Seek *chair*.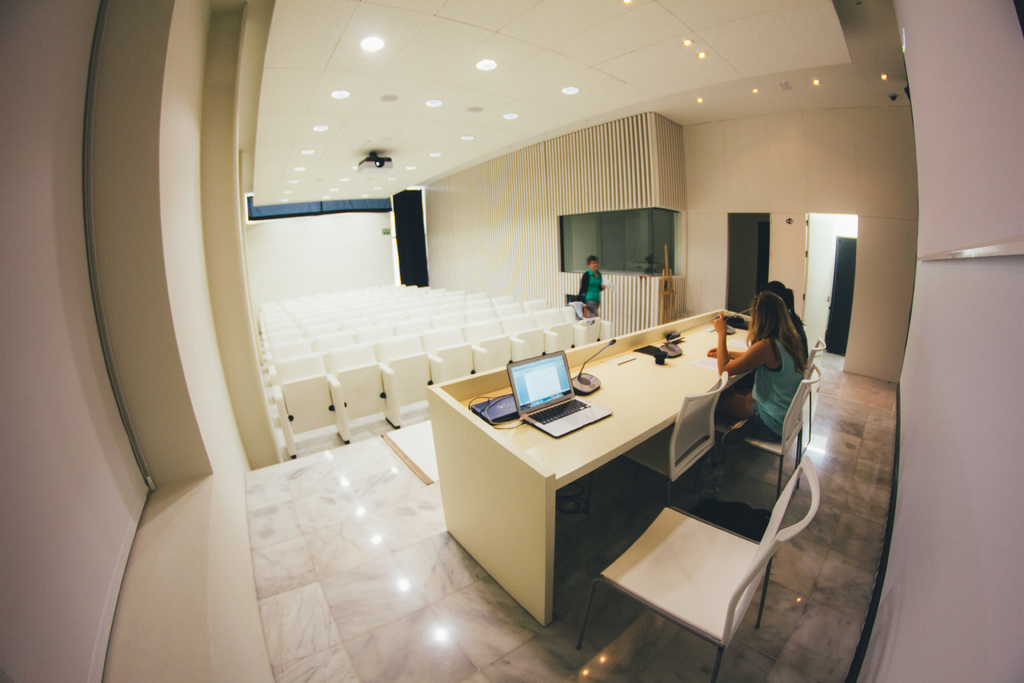
{"x1": 612, "y1": 374, "x2": 729, "y2": 525}.
